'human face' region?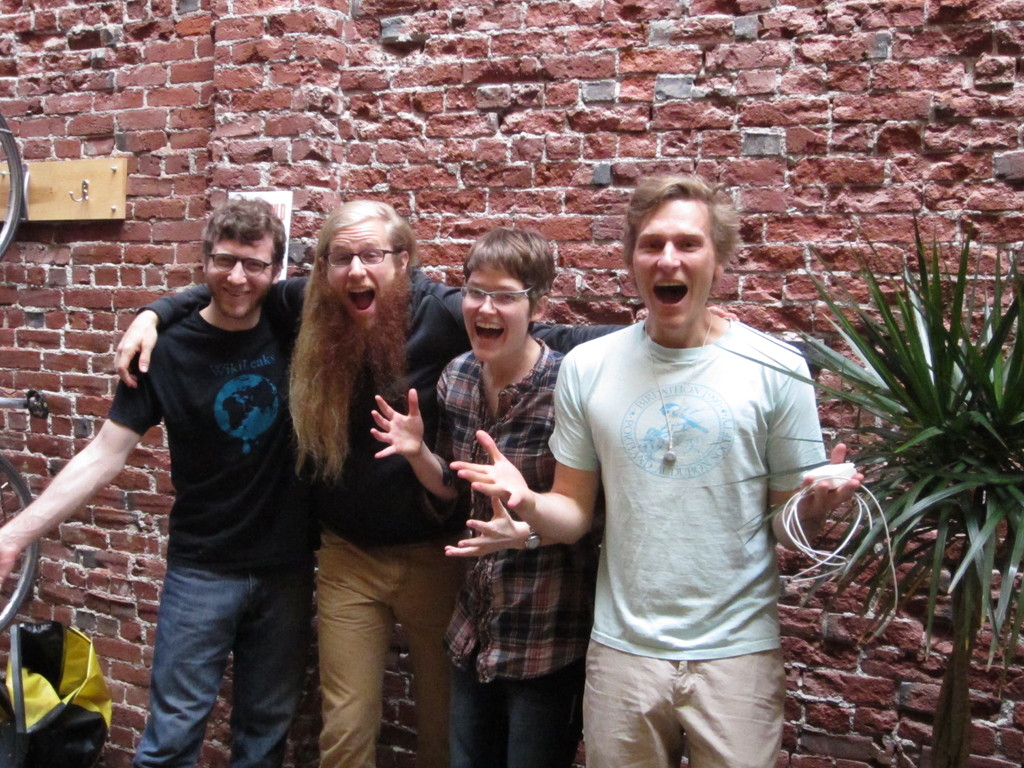
634:200:716:328
